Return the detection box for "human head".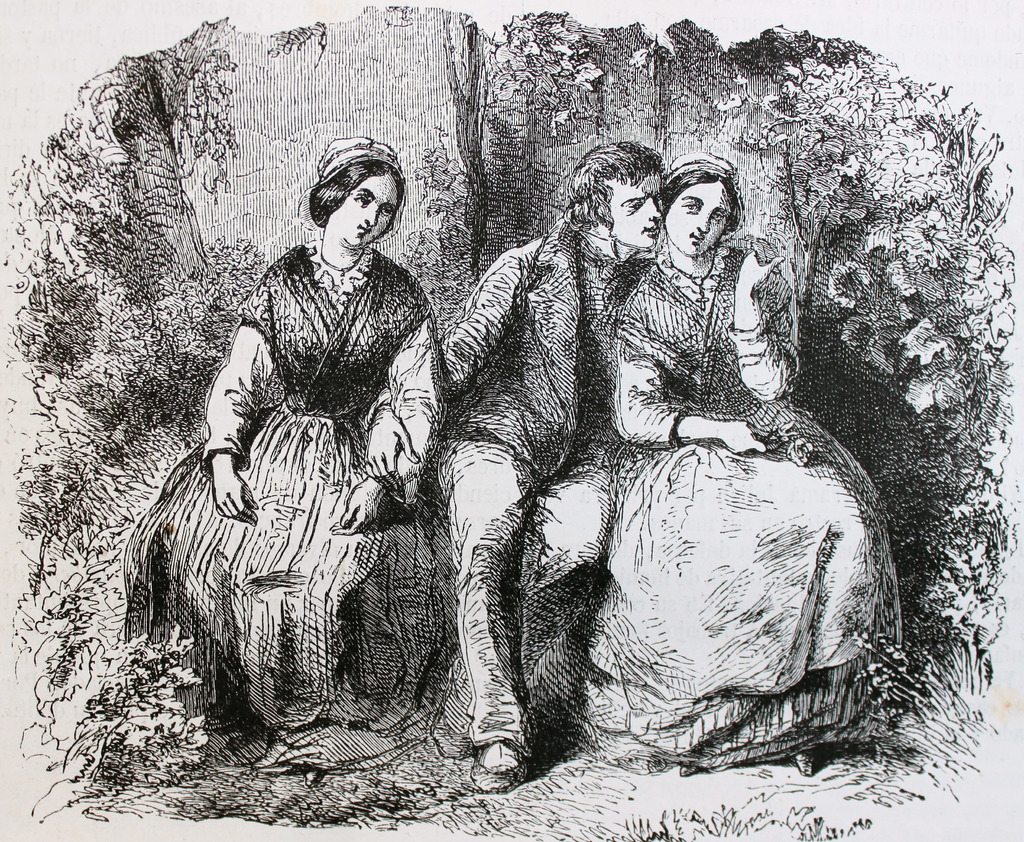
detection(675, 154, 758, 259).
